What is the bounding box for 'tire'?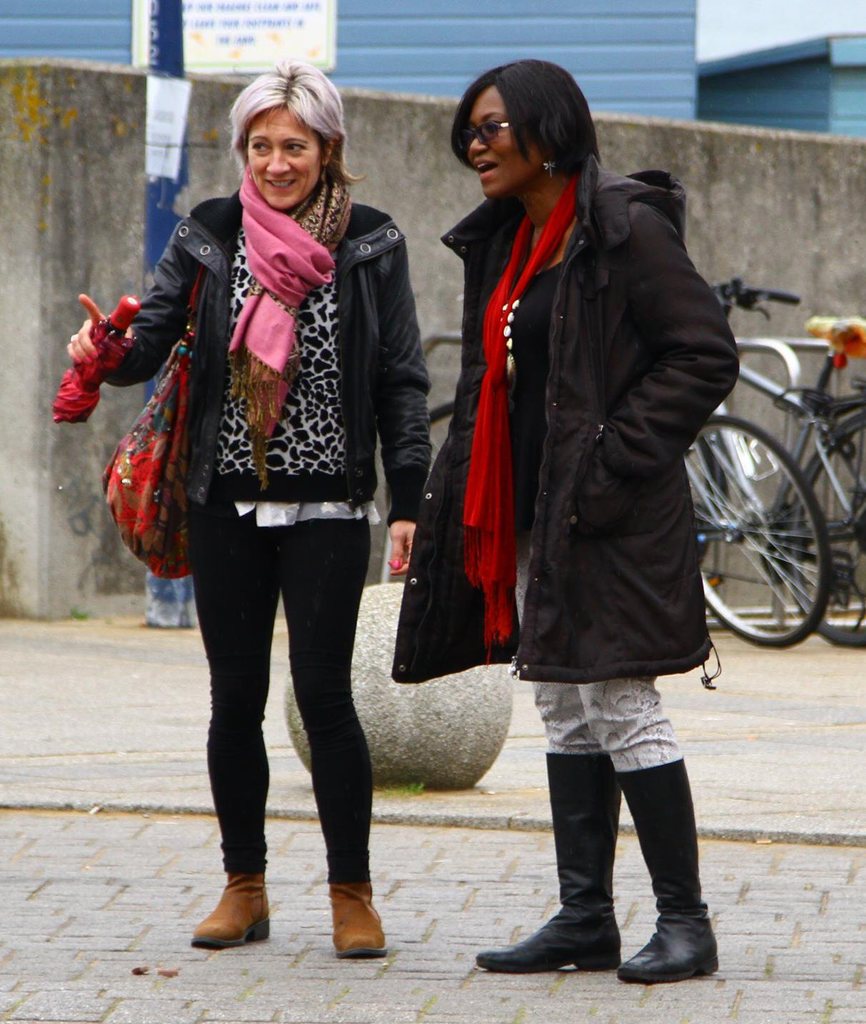
box(784, 407, 865, 642).
